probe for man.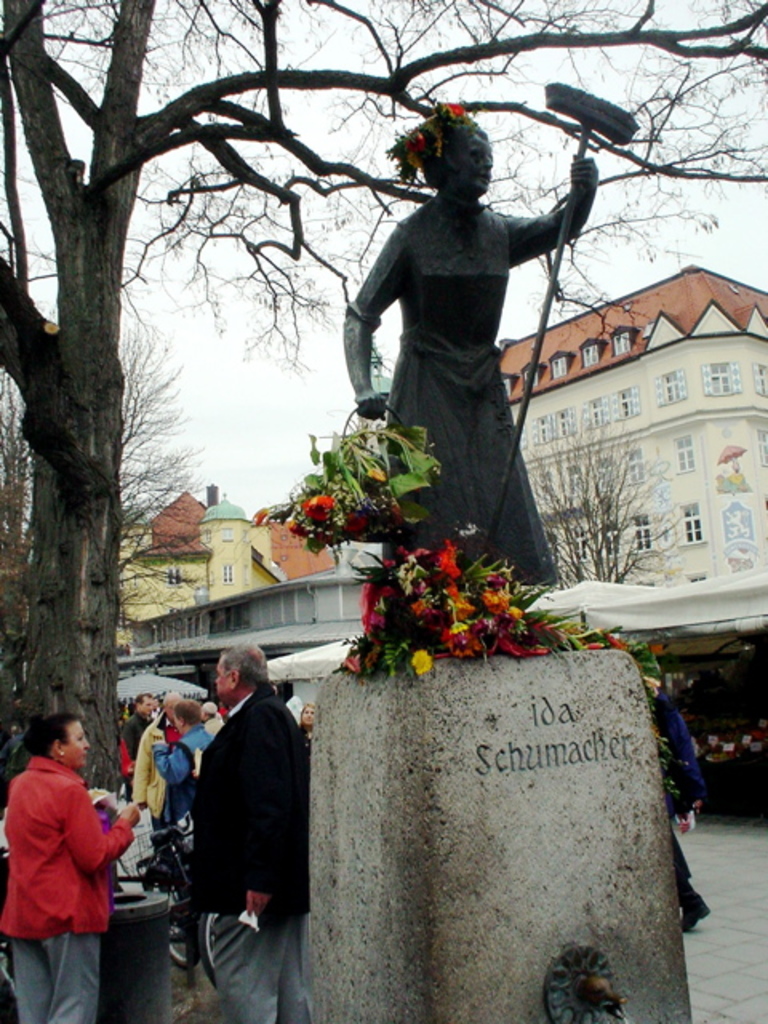
Probe result: bbox=[126, 691, 154, 786].
